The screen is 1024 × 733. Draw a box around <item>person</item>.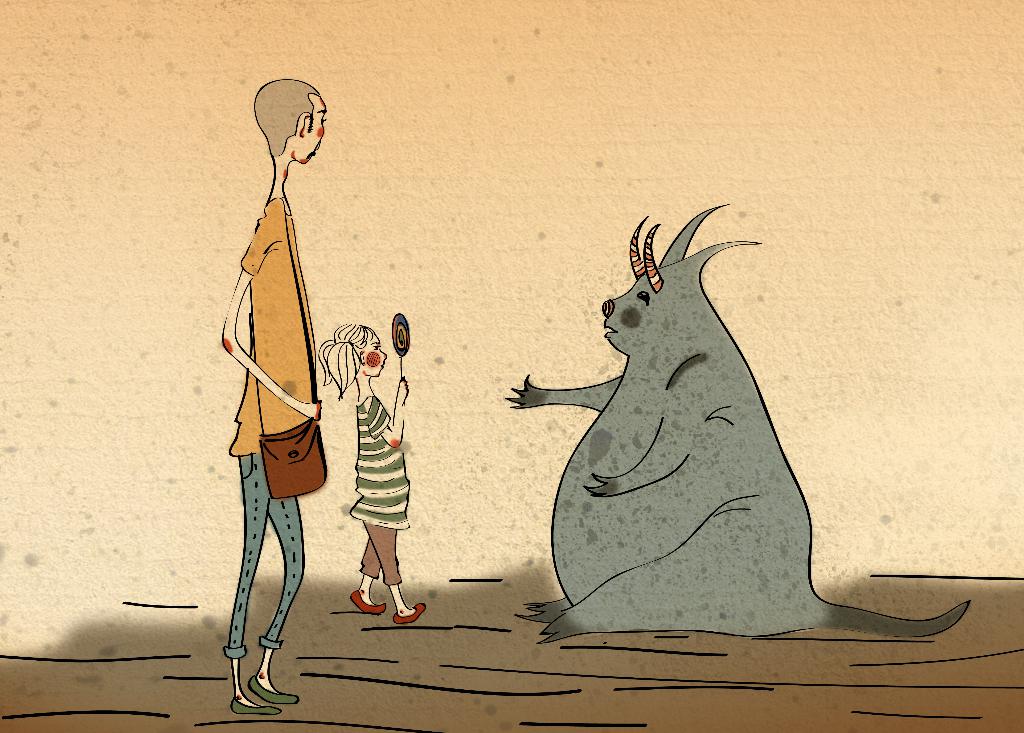
316/324/430/623.
